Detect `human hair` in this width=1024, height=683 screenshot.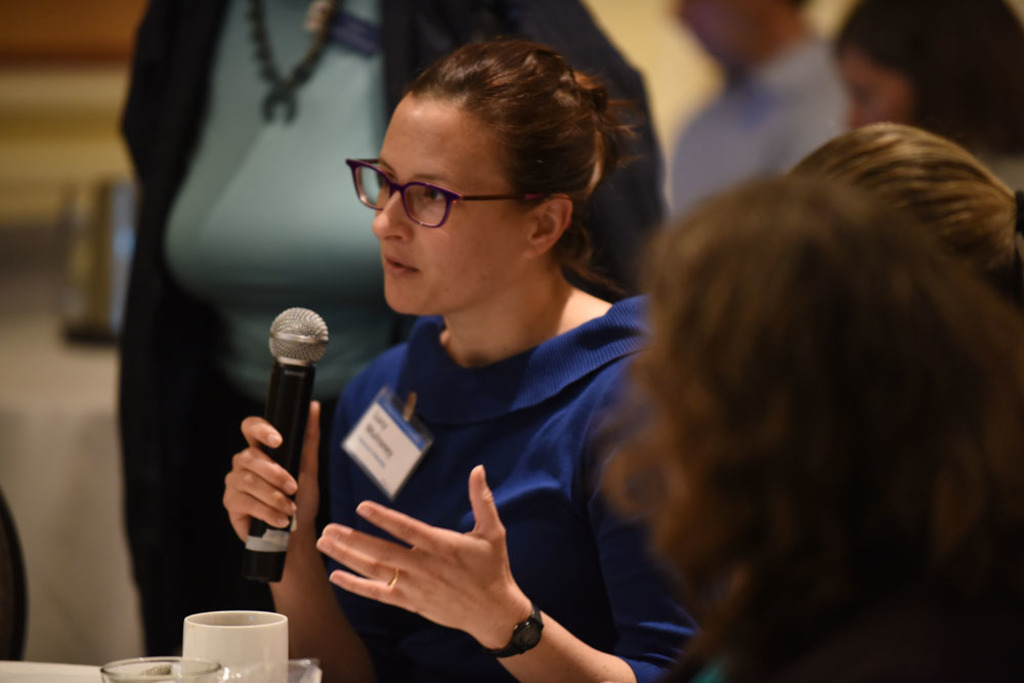
Detection: 830:0:1023:162.
